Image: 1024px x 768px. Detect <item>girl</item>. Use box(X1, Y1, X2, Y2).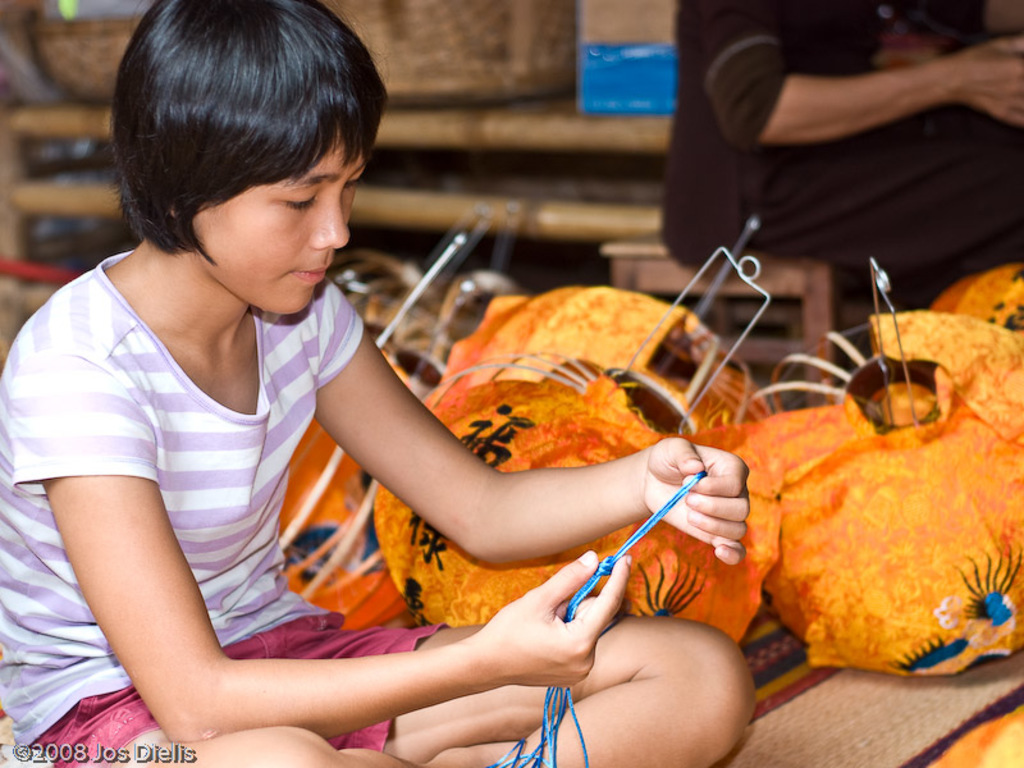
box(0, 0, 760, 767).
